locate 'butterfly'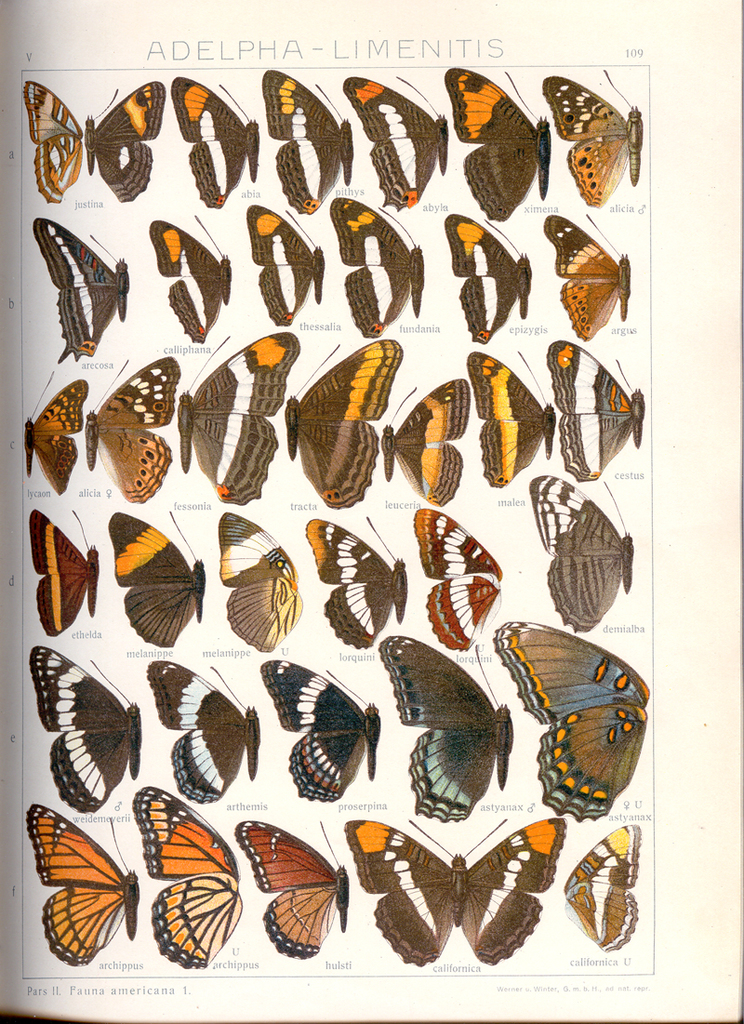
(546,339,647,485)
